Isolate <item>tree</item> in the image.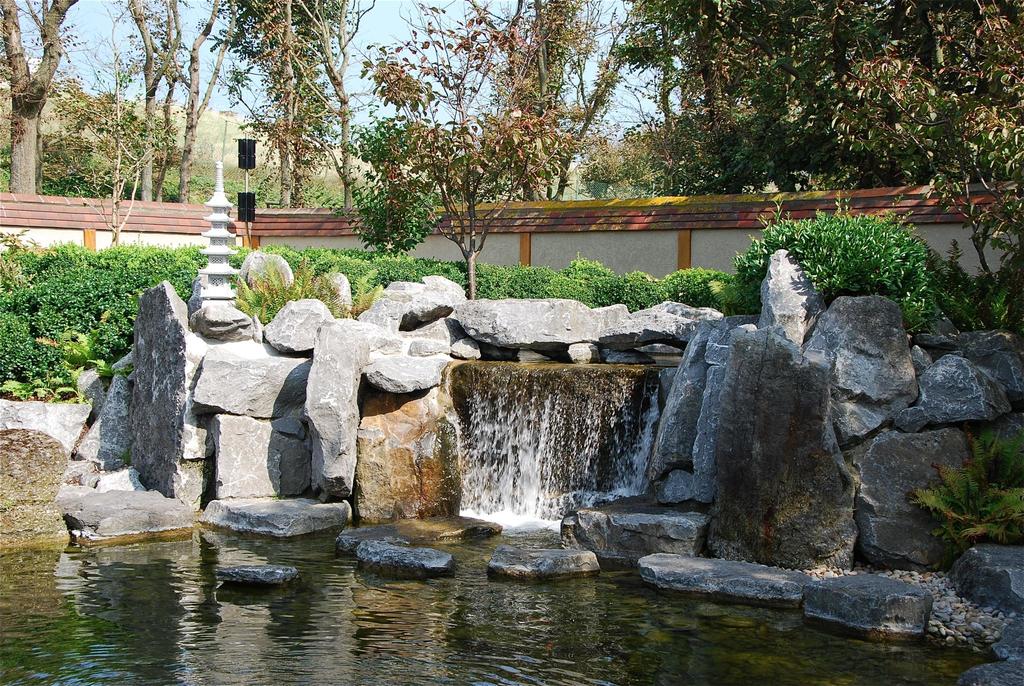
Isolated region: (x1=823, y1=4, x2=1023, y2=303).
